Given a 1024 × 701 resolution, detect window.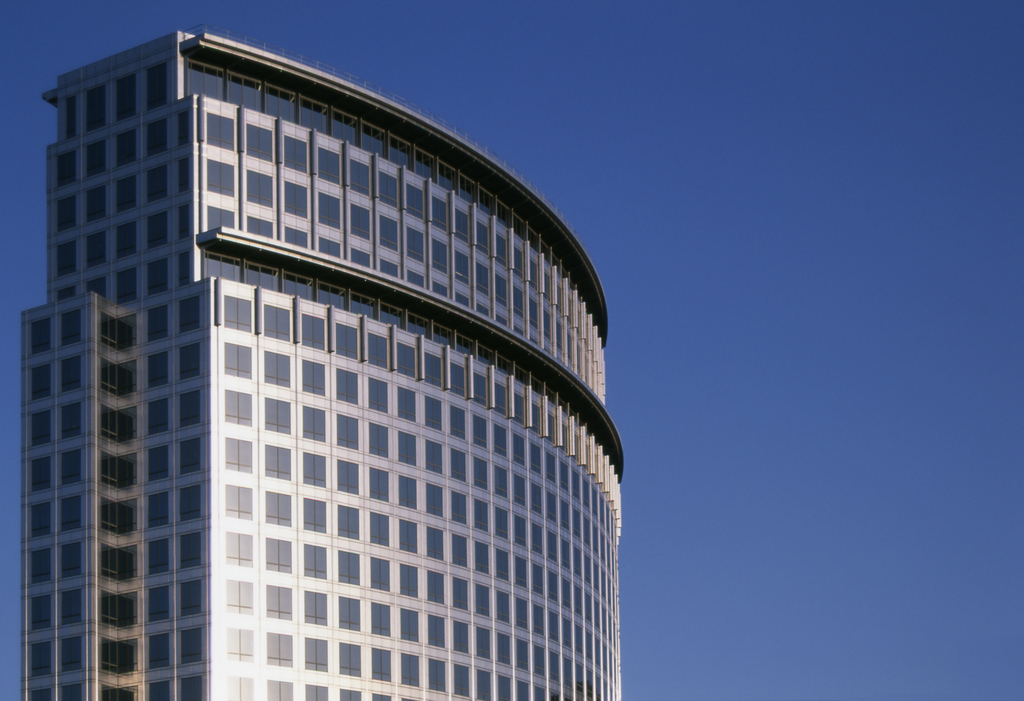
left=31, top=458, right=54, bottom=491.
